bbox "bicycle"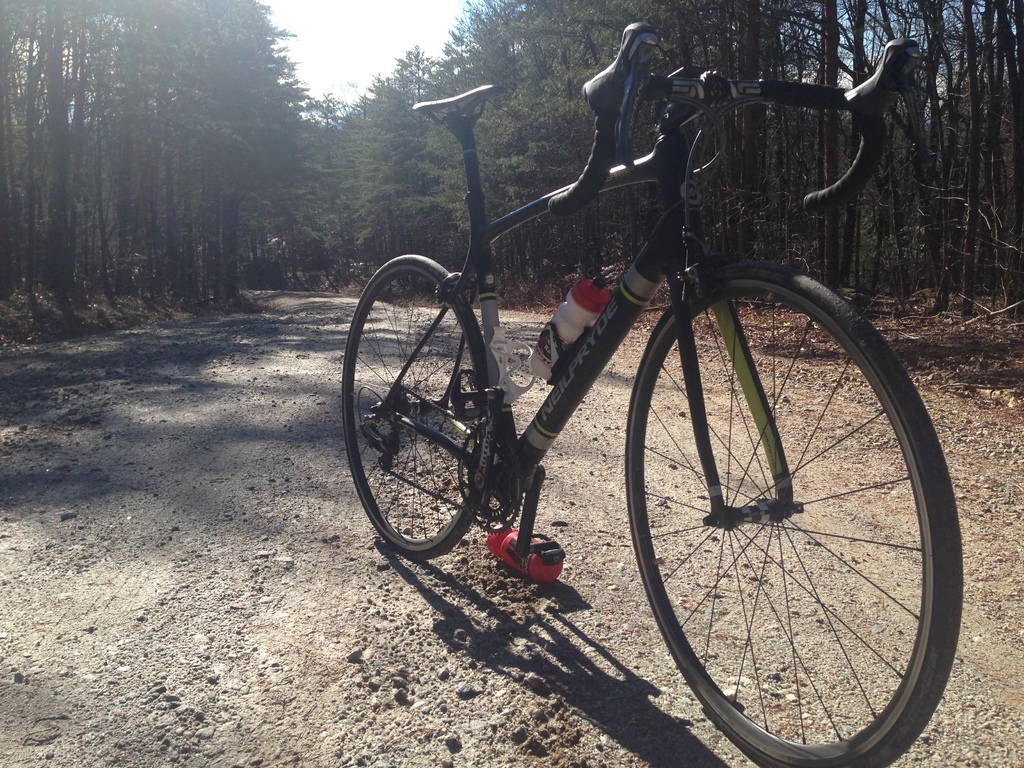
(339,21,983,735)
